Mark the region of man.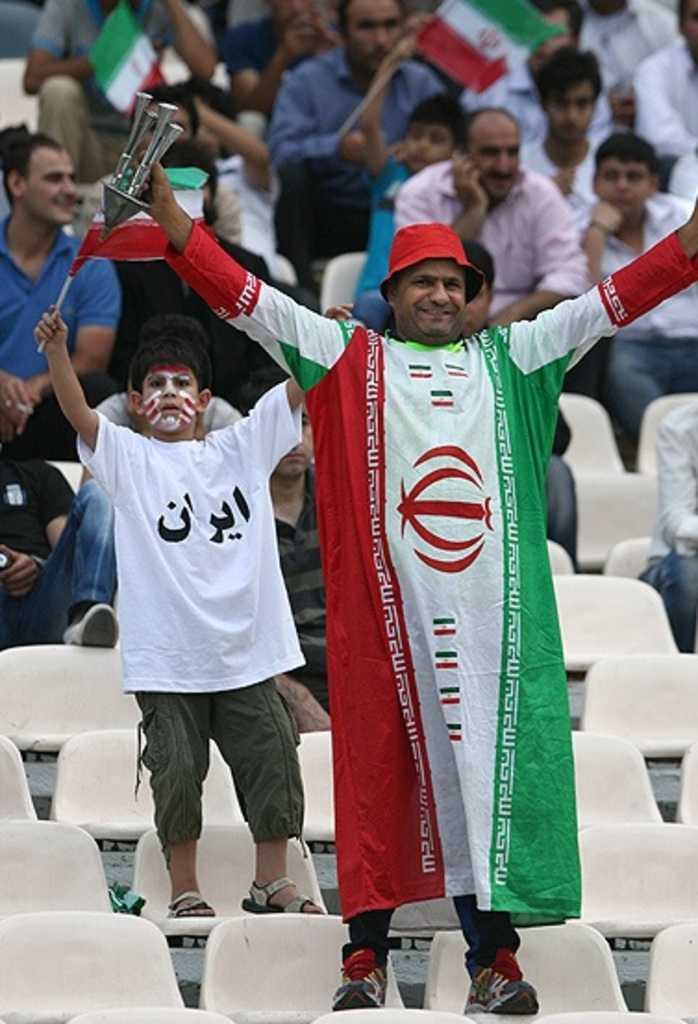
Region: {"x1": 0, "y1": 131, "x2": 146, "y2": 444}.
